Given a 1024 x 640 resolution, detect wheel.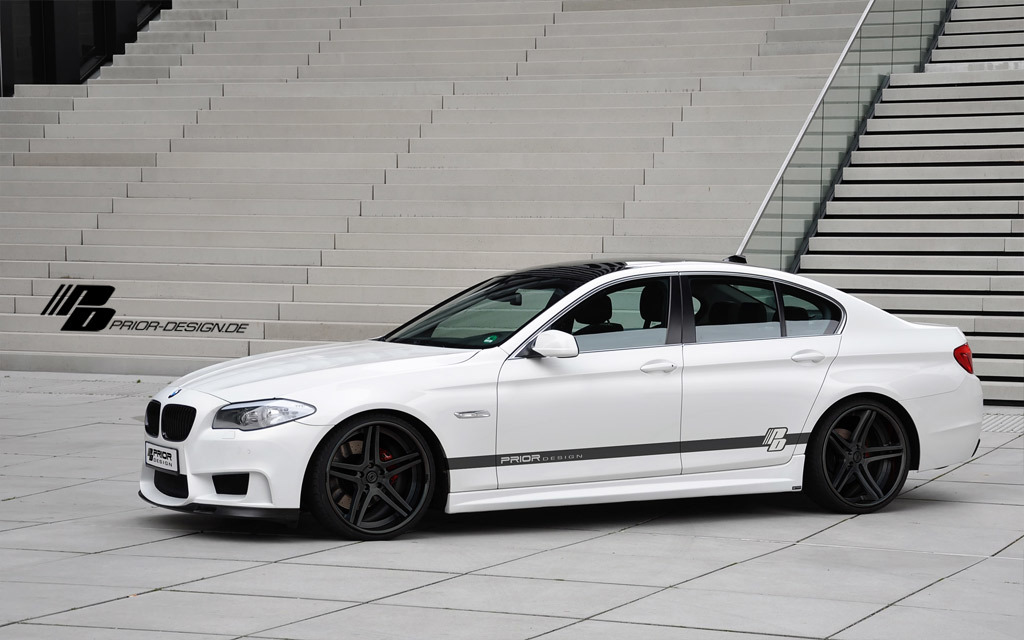
l=805, t=394, r=910, b=512.
